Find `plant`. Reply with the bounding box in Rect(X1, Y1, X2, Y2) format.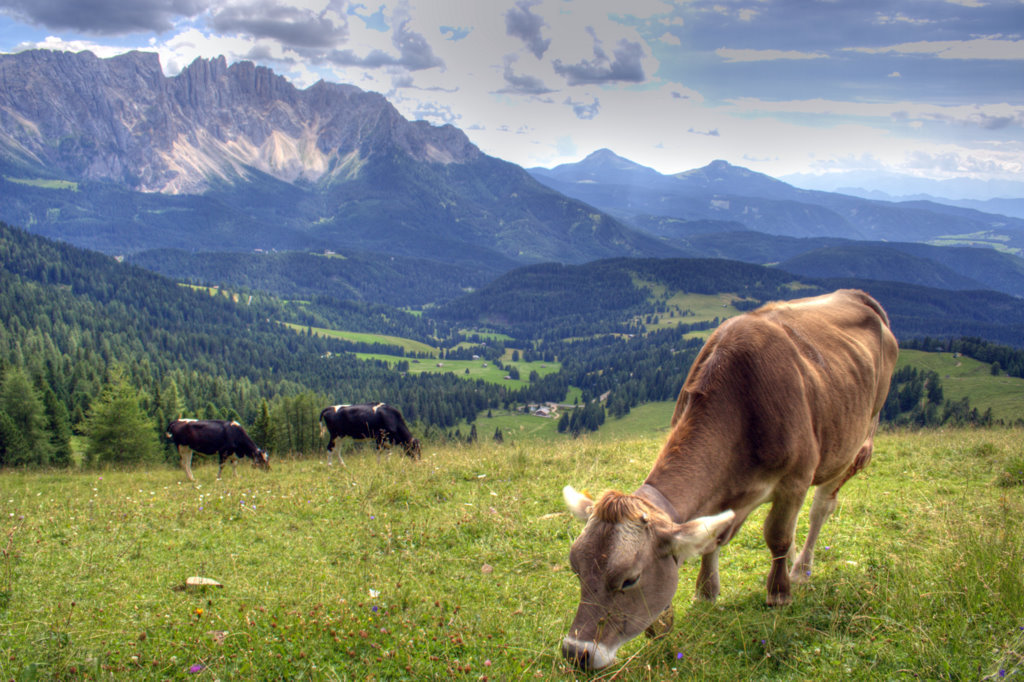
Rect(991, 437, 1023, 495).
